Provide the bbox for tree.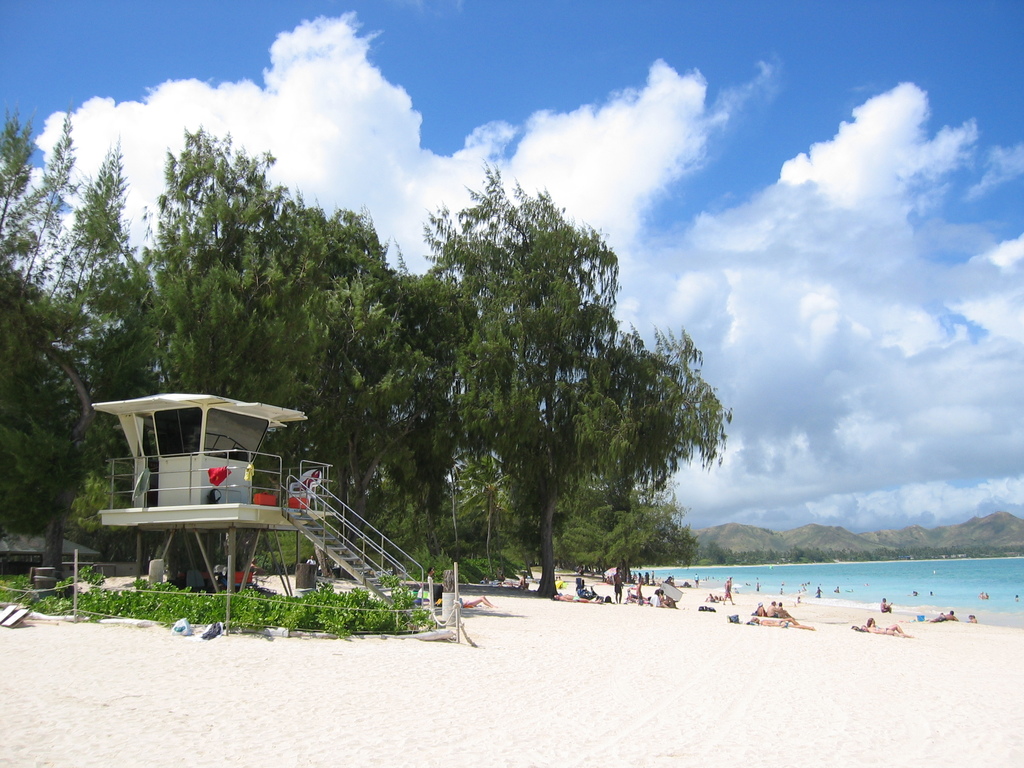
rect(405, 165, 742, 605).
